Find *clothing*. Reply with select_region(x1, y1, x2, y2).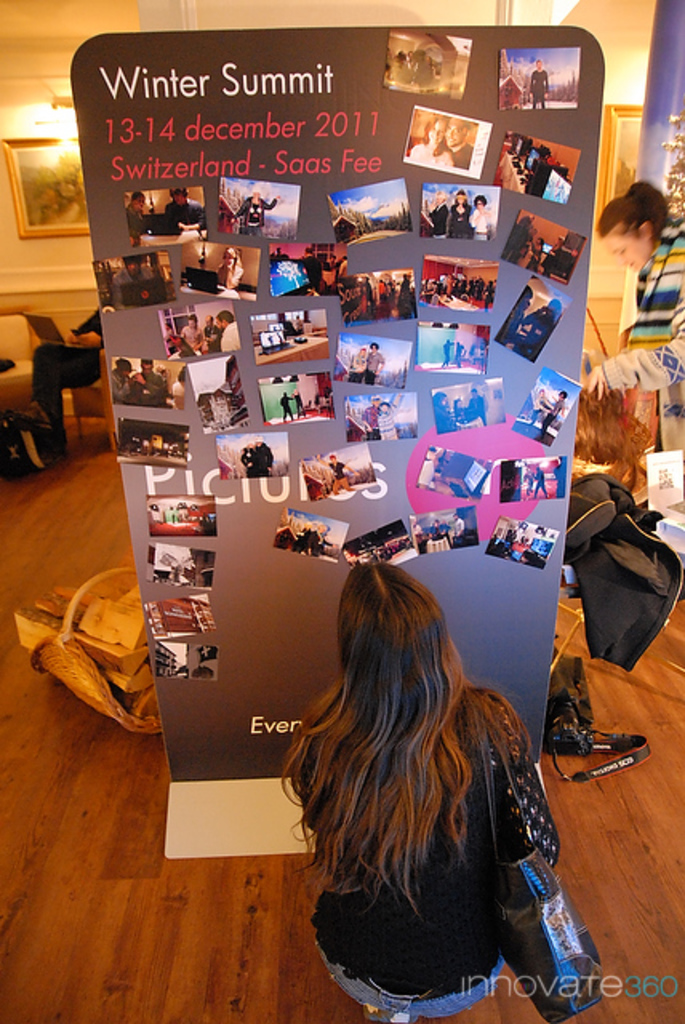
select_region(365, 342, 386, 382).
